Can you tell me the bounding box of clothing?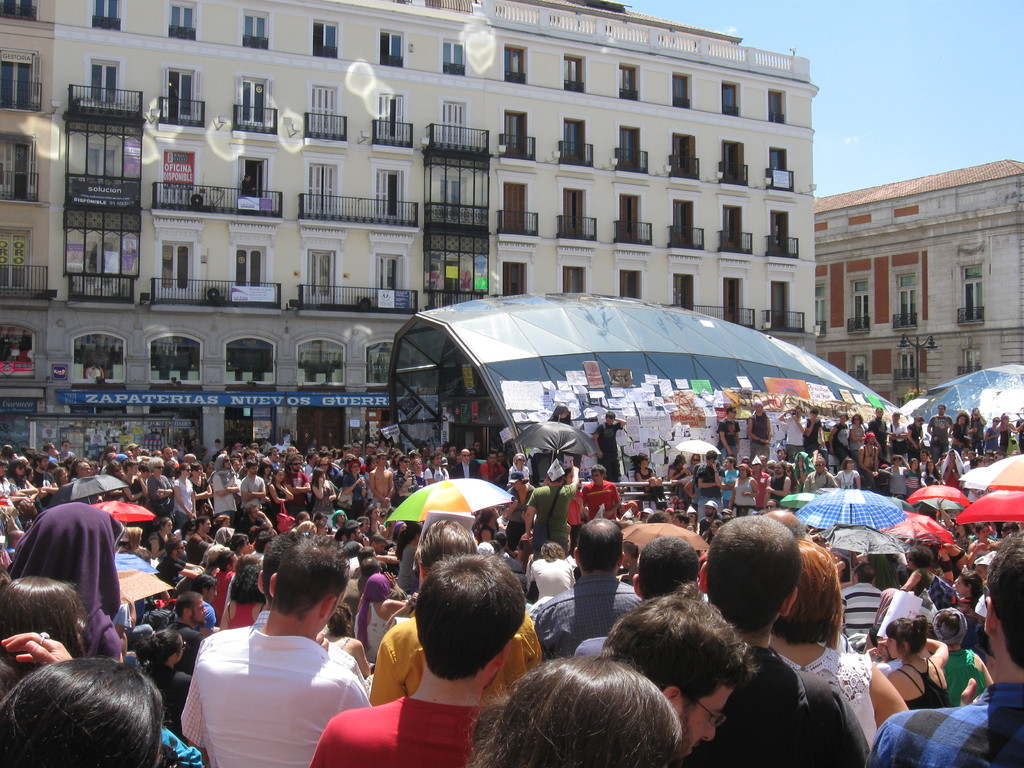
865 447 884 479.
